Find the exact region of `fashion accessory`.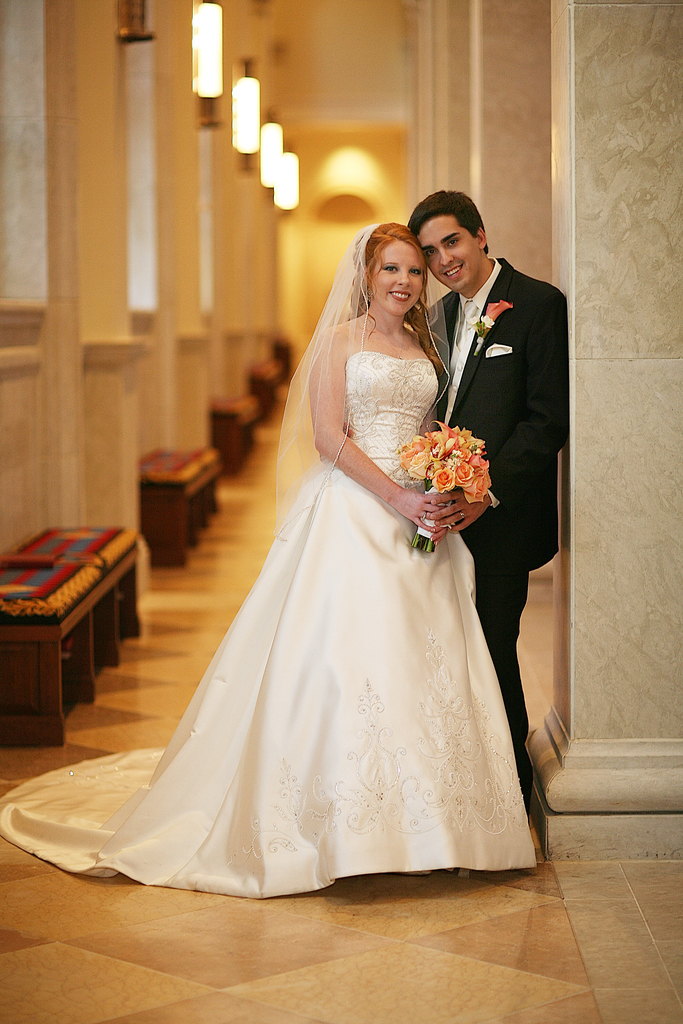
Exact region: [452,507,472,521].
